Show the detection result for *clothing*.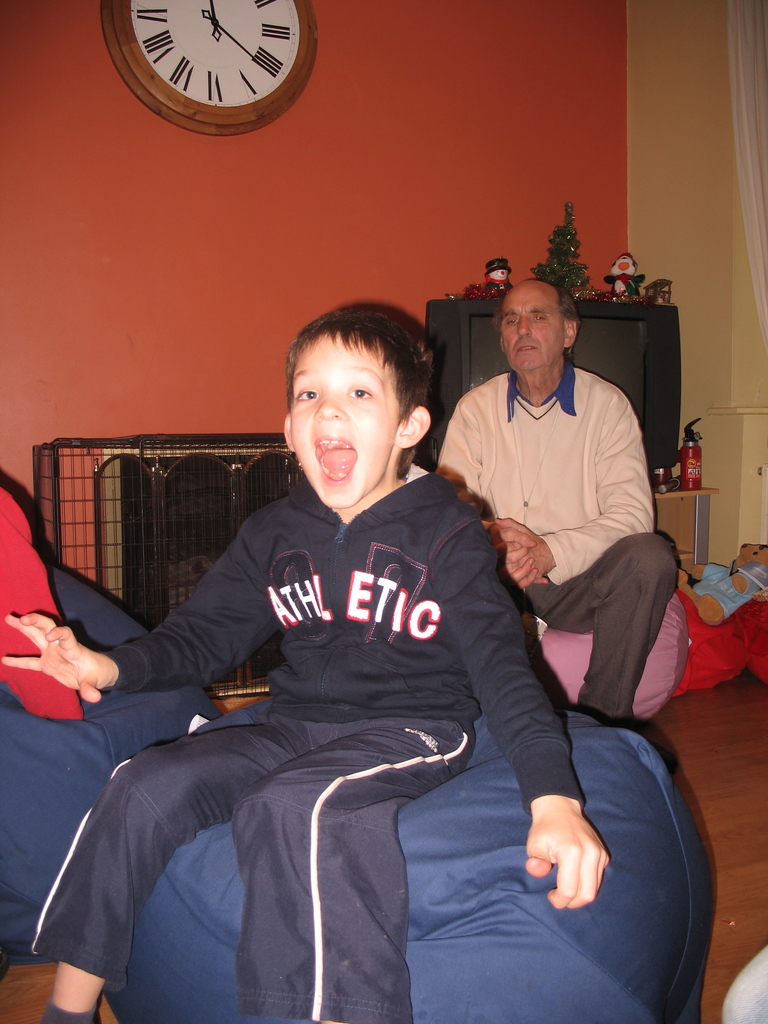
<region>17, 479, 591, 1021</region>.
